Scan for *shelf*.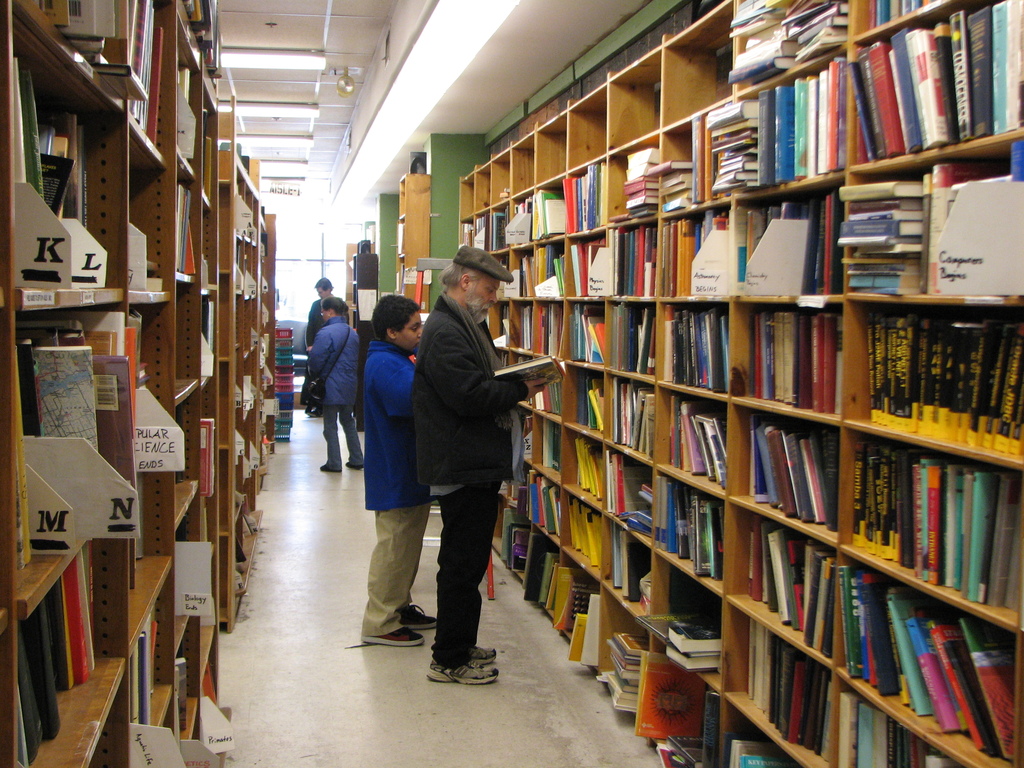
Scan result: left=2, top=0, right=298, bottom=767.
